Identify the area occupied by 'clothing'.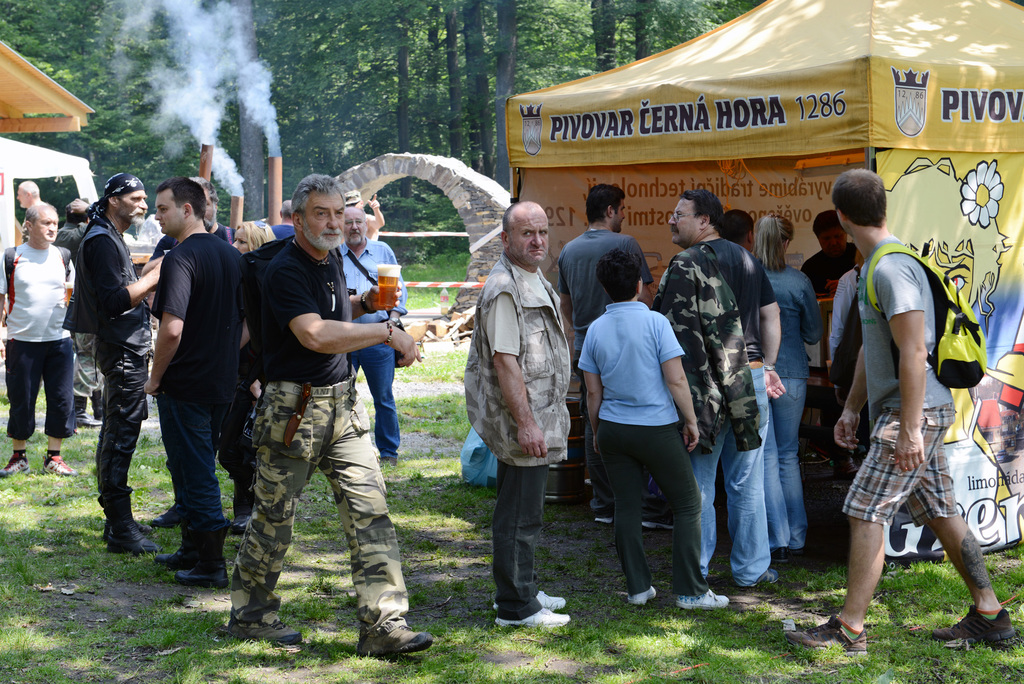
Area: (x1=301, y1=193, x2=348, y2=256).
